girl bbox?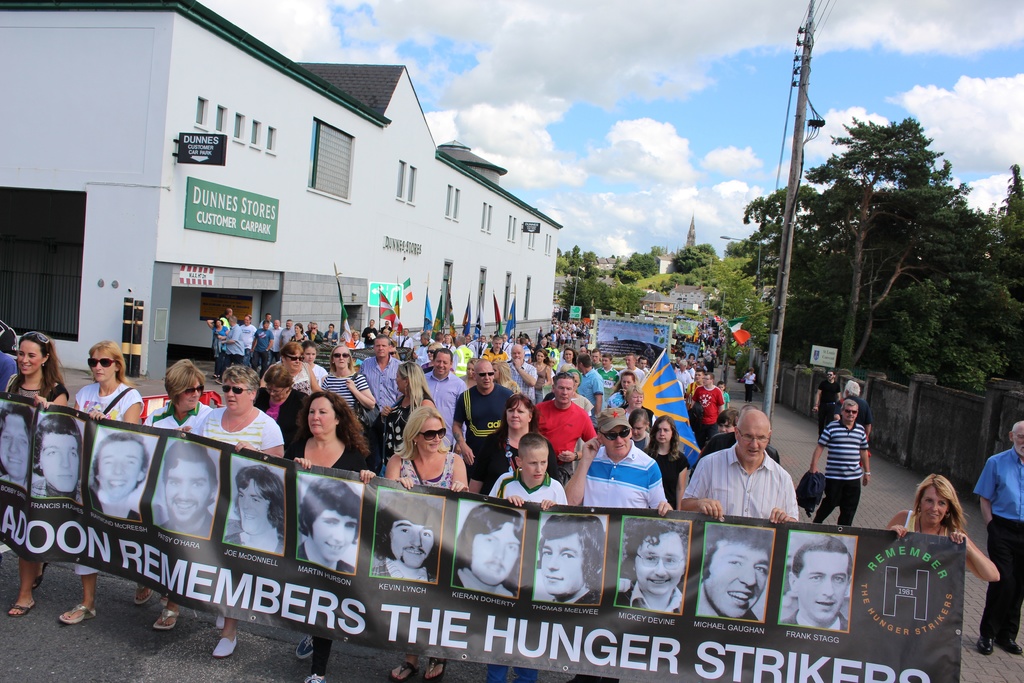
{"x1": 2, "y1": 333, "x2": 68, "y2": 616}
